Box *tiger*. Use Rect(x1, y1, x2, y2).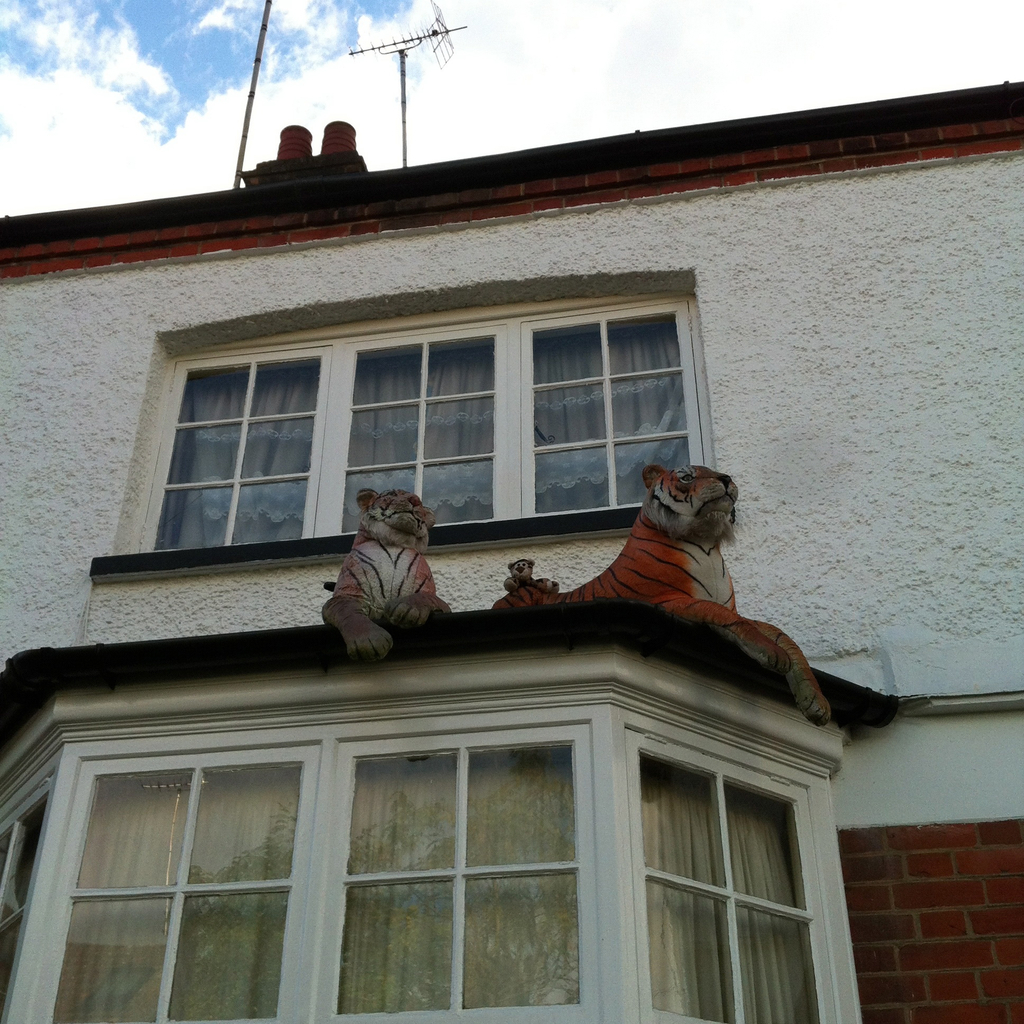
Rect(321, 488, 452, 662).
